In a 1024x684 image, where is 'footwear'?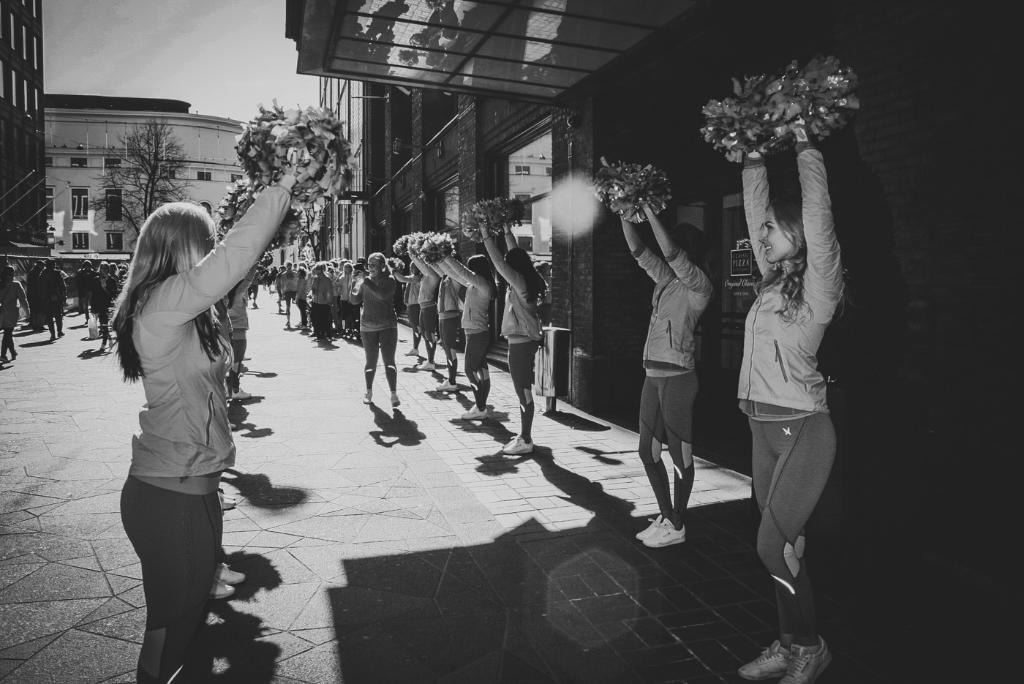
{"left": 785, "top": 640, "right": 837, "bottom": 683}.
